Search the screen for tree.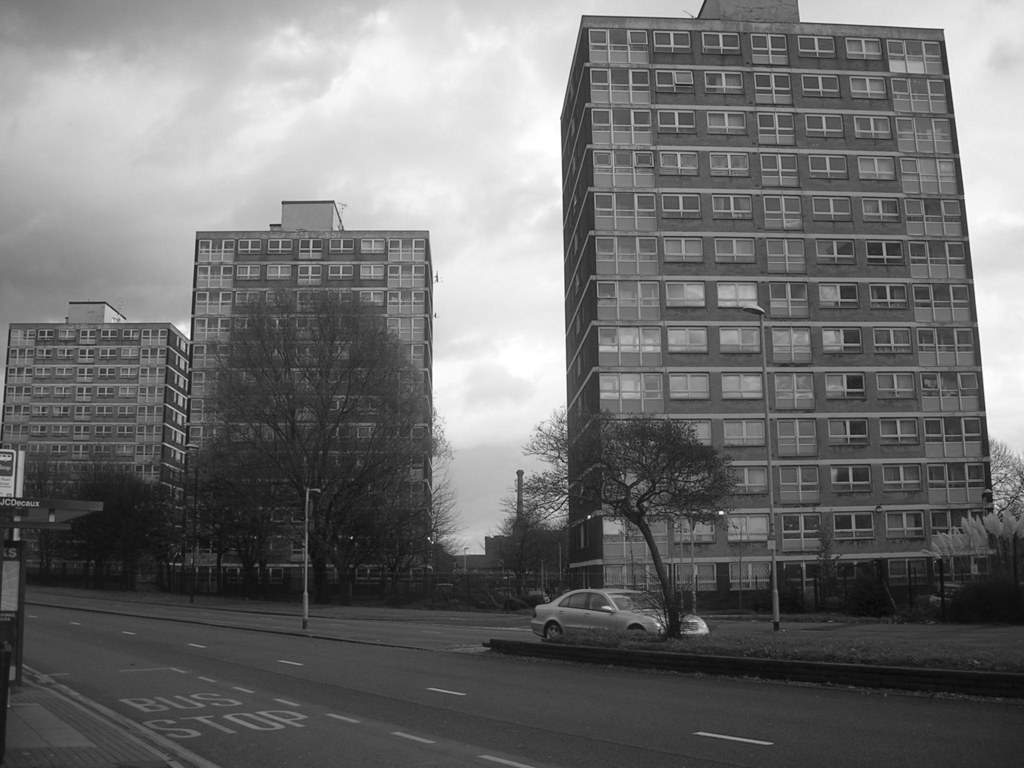
Found at {"x1": 67, "y1": 462, "x2": 140, "y2": 588}.
